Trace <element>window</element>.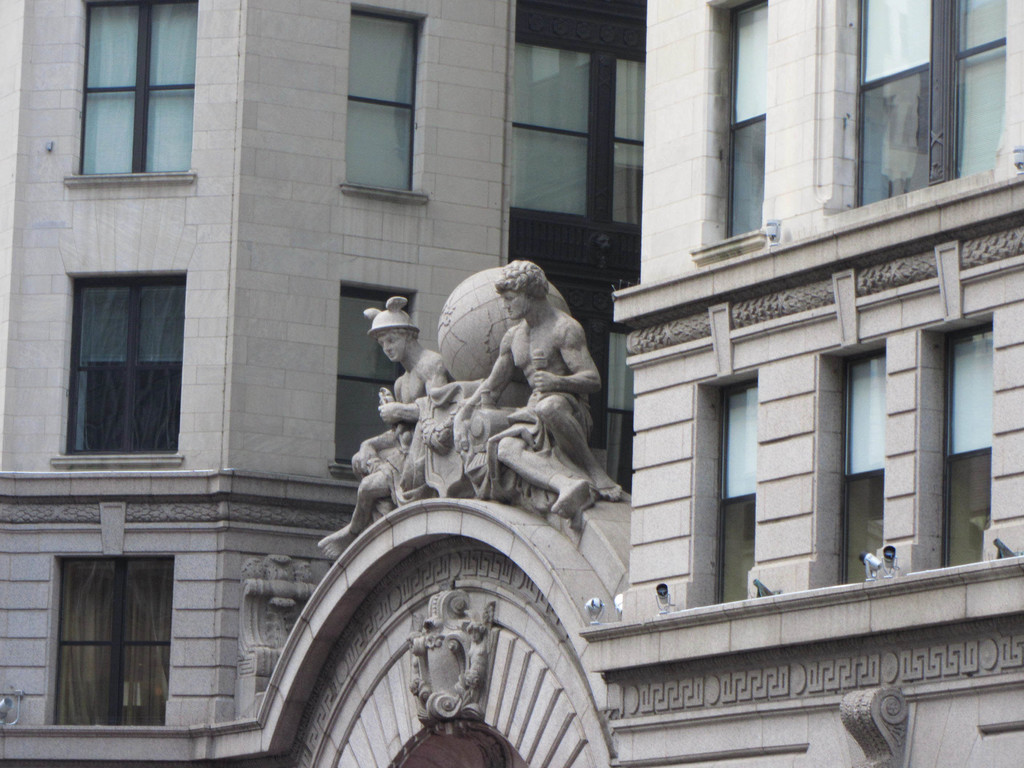
Traced to detection(829, 0, 1023, 208).
